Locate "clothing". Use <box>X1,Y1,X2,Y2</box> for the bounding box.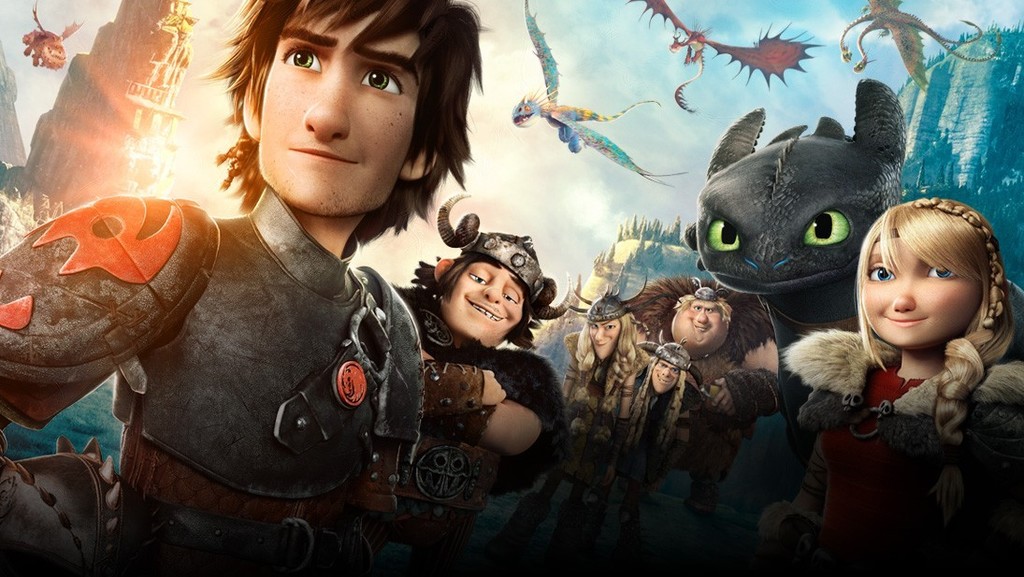
<box>625,276,778,481</box>.
